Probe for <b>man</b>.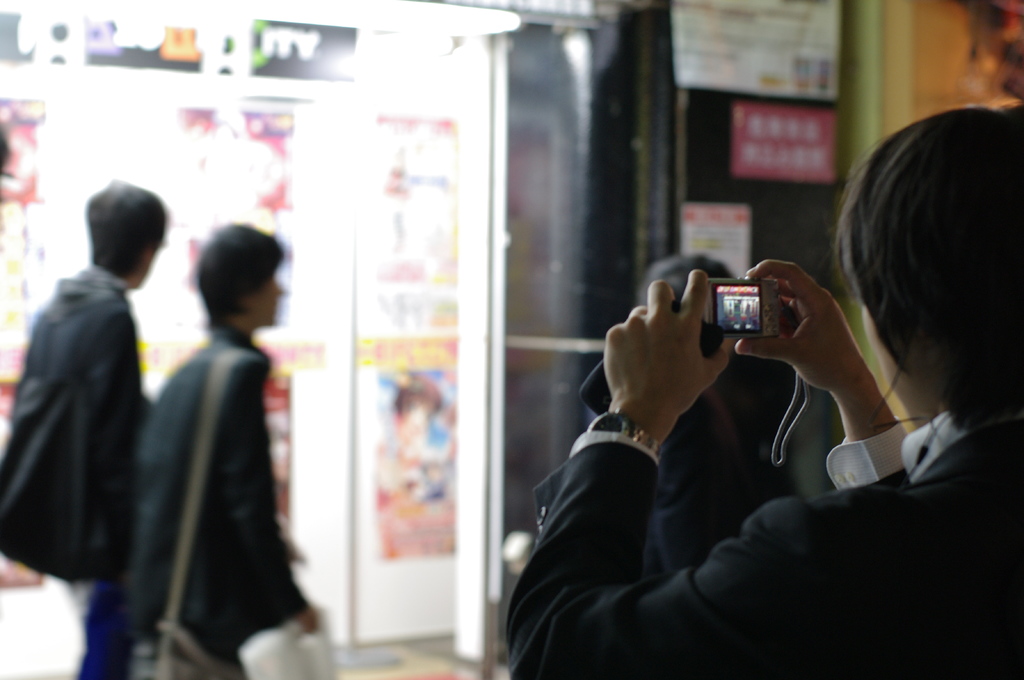
Probe result: Rect(499, 98, 1023, 679).
